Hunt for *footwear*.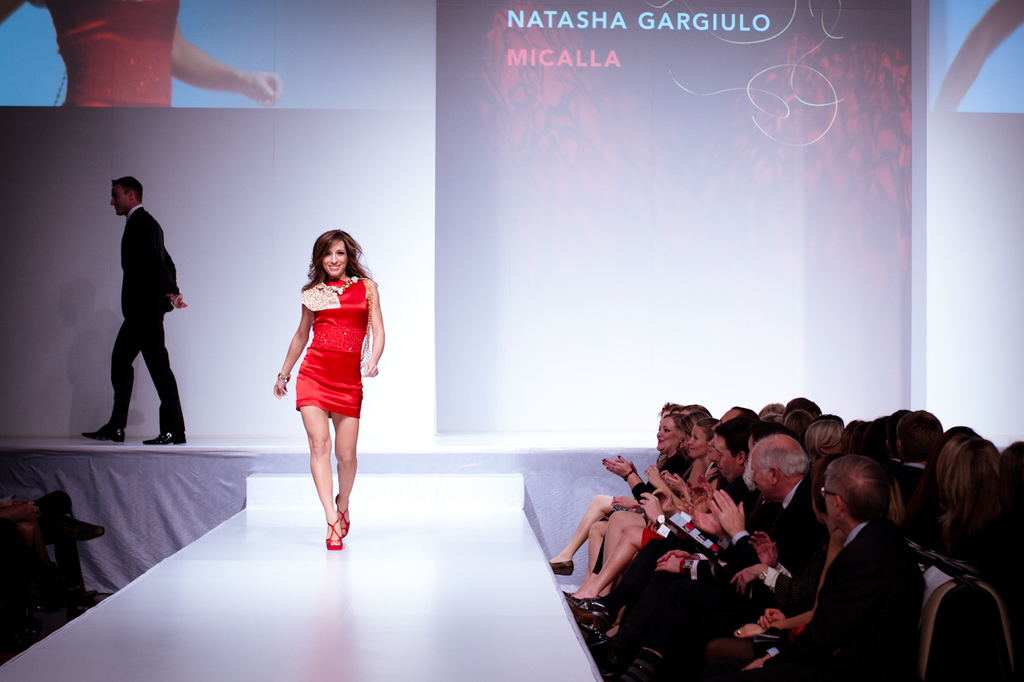
Hunted down at {"left": 578, "top": 592, "right": 602, "bottom": 616}.
